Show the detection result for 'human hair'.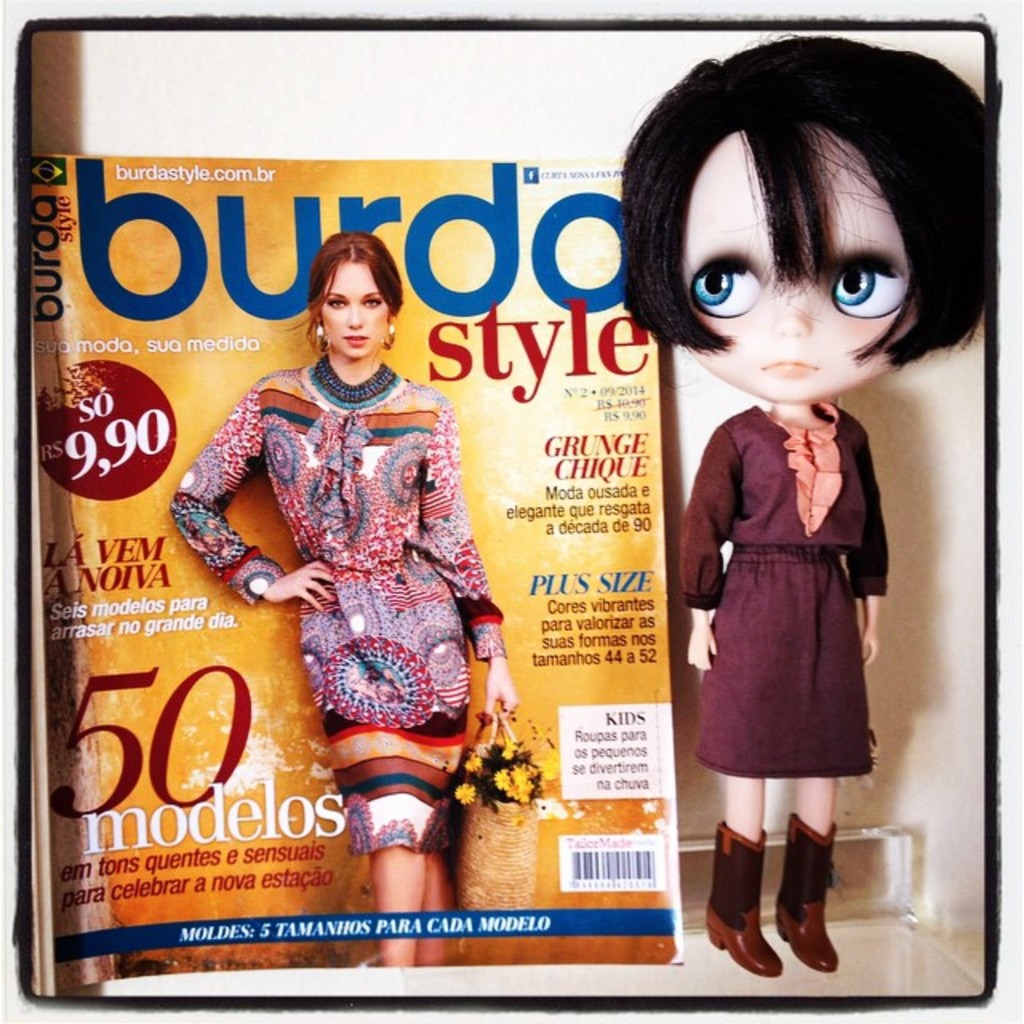
288:227:405:355.
